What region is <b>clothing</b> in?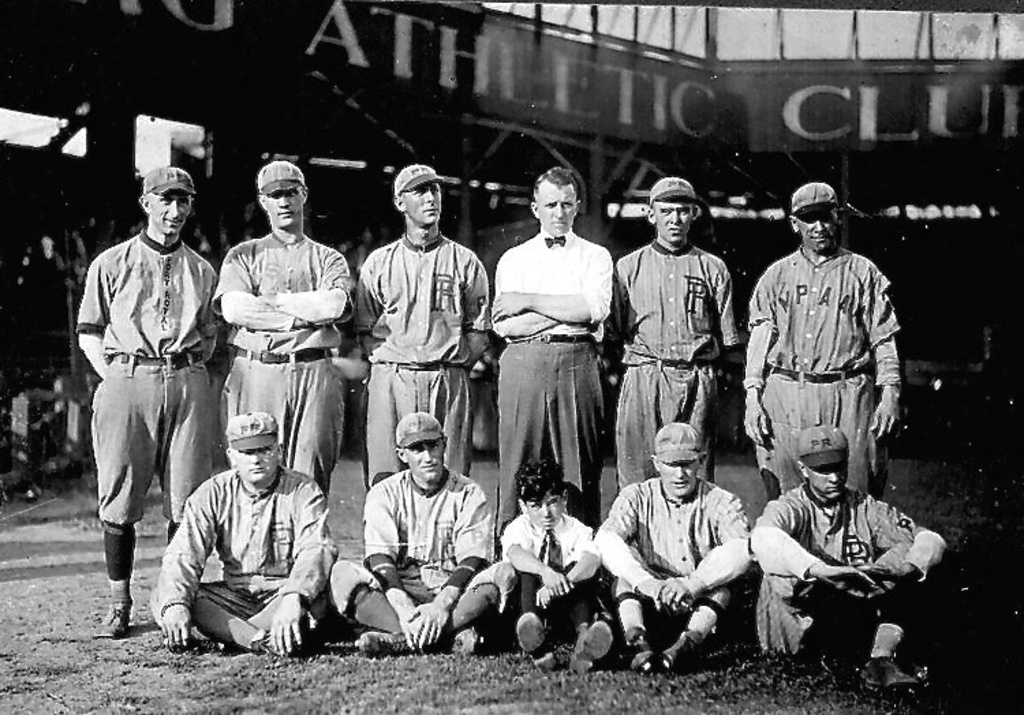
x1=490 y1=512 x2=608 y2=632.
